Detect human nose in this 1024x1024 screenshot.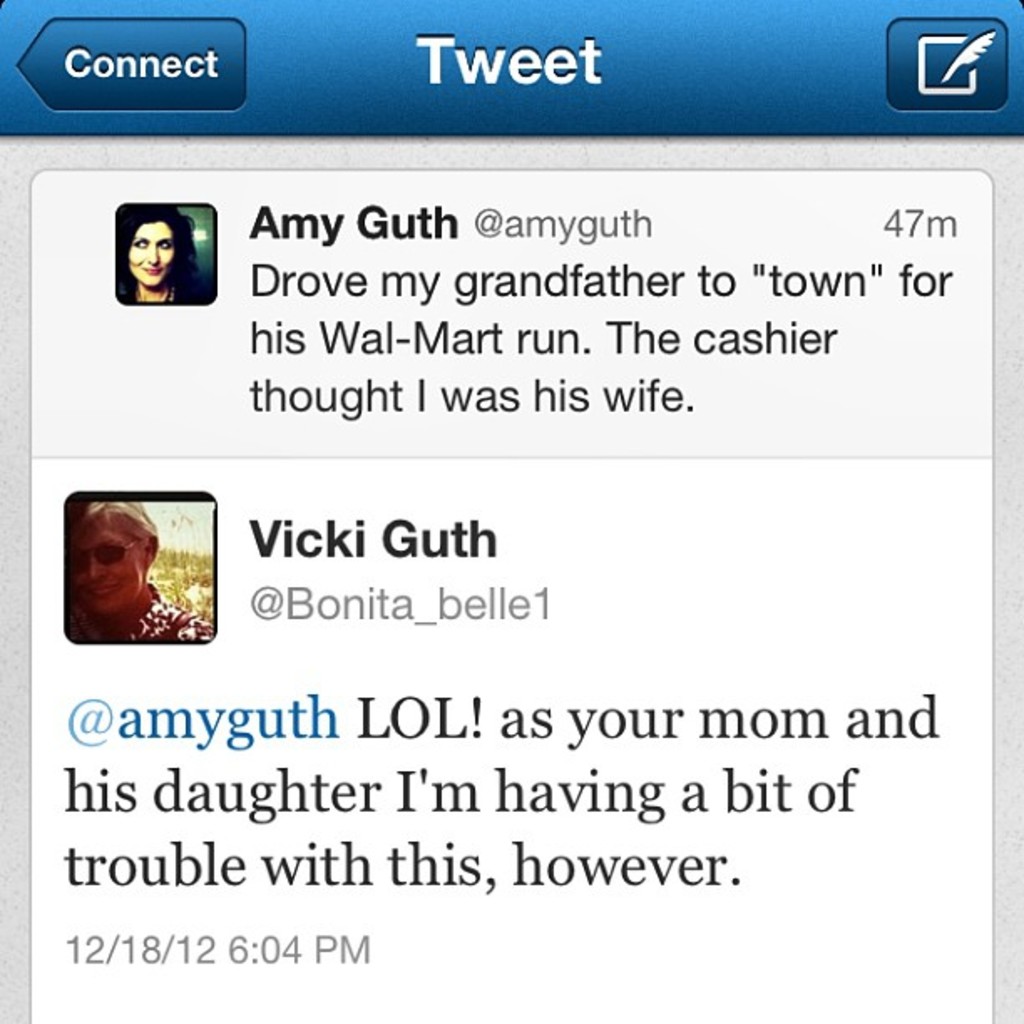
Detection: (85,552,105,574).
